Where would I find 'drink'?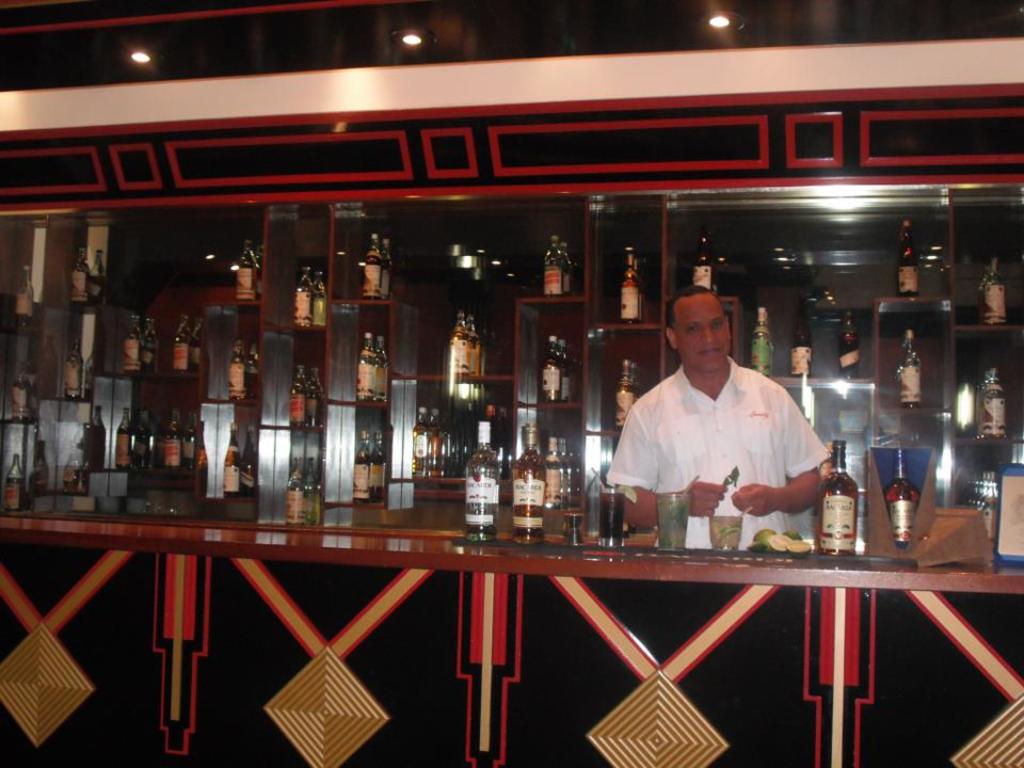
At 62, 437, 80, 494.
